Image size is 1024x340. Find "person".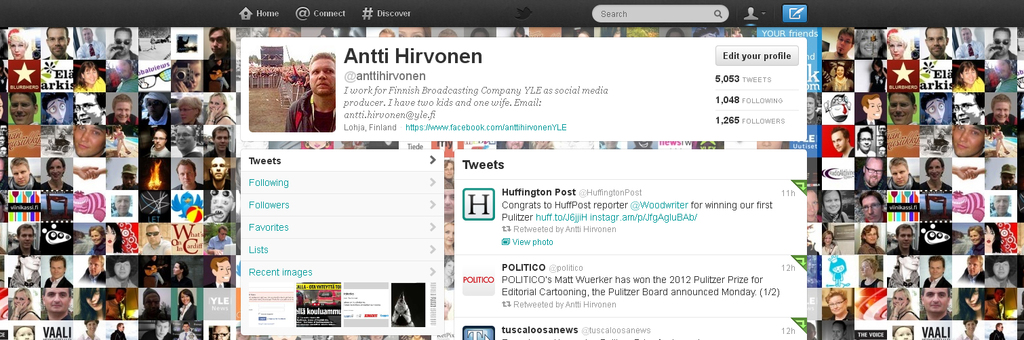
(989,321,1008,339).
